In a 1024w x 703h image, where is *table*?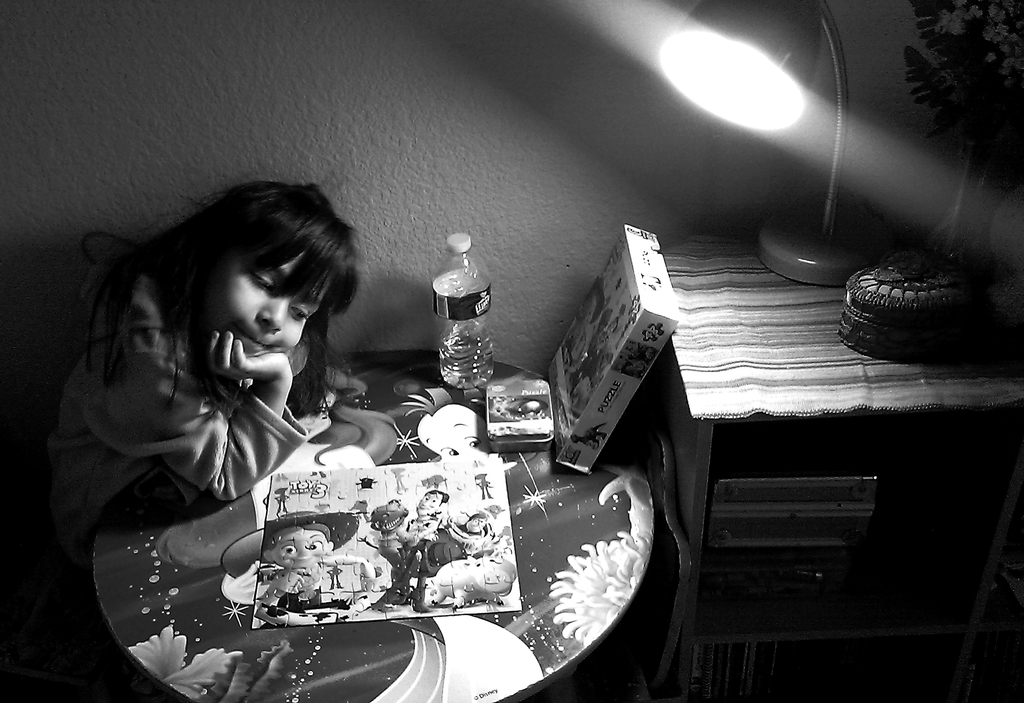
x1=31, y1=245, x2=614, y2=686.
